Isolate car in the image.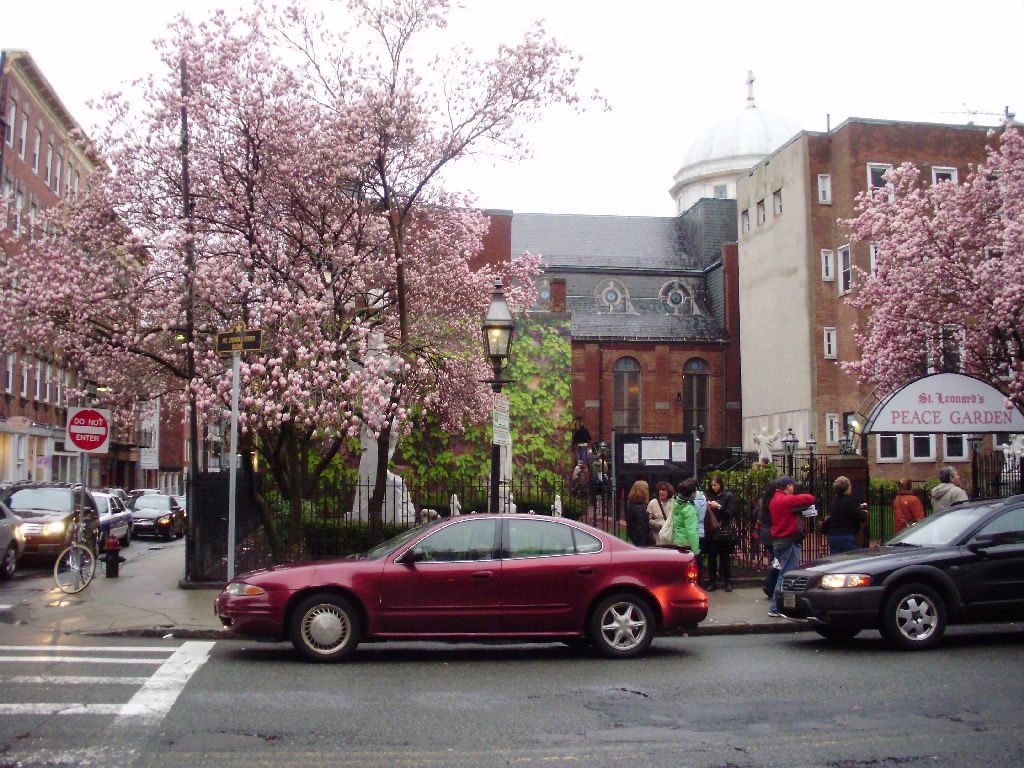
Isolated region: <box>210,510,708,662</box>.
